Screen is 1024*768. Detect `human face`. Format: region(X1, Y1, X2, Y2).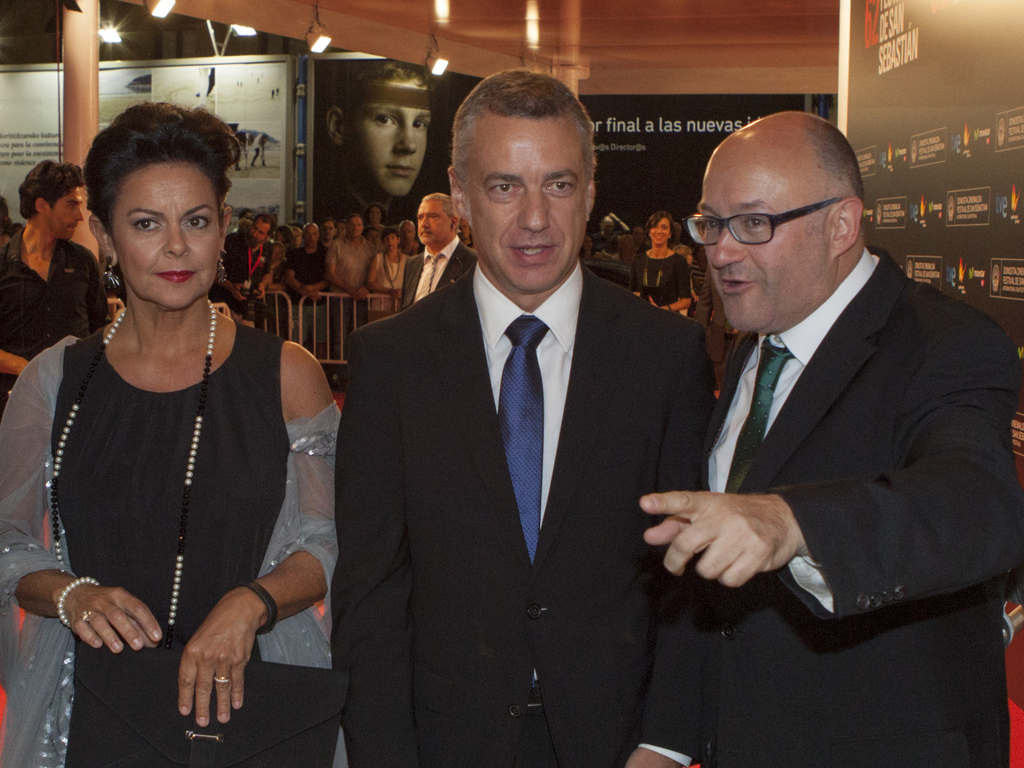
region(346, 217, 362, 236).
